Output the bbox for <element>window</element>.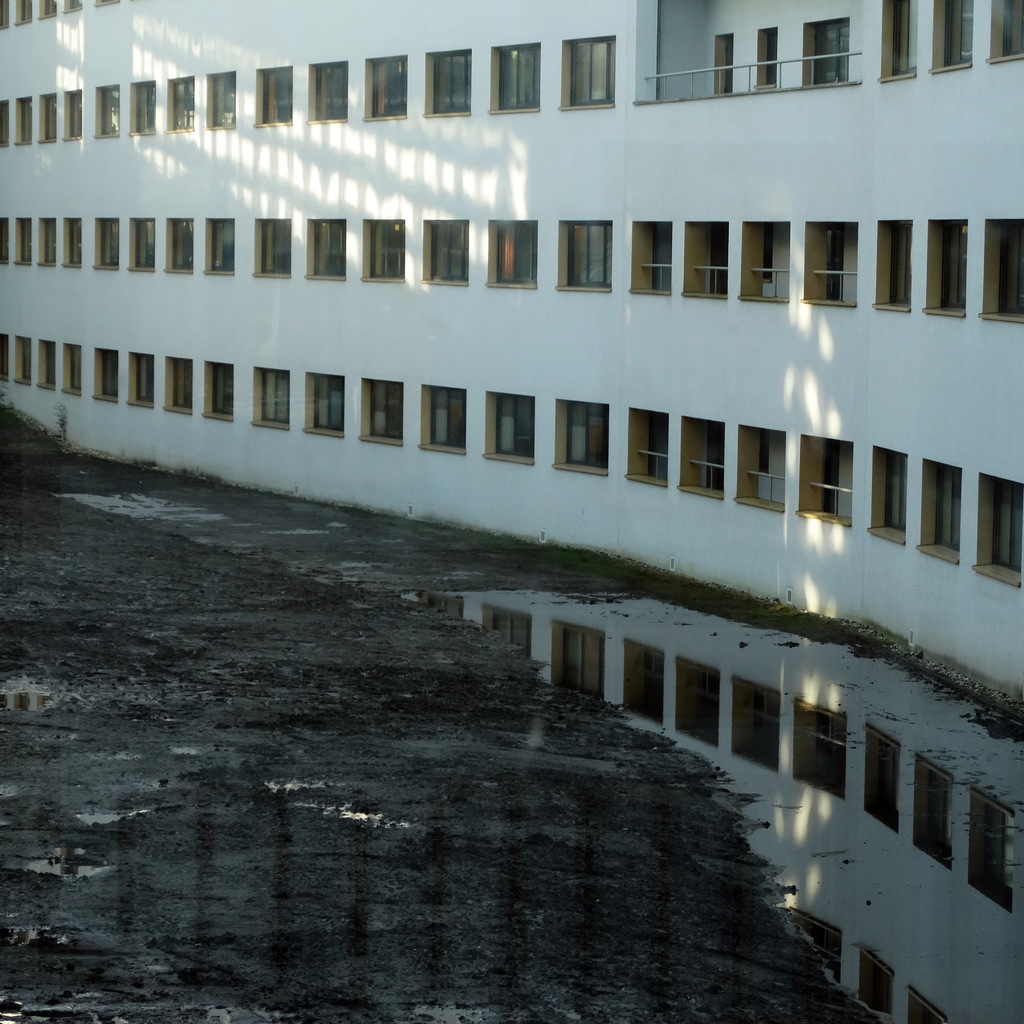
l=821, t=444, r=852, b=515.
